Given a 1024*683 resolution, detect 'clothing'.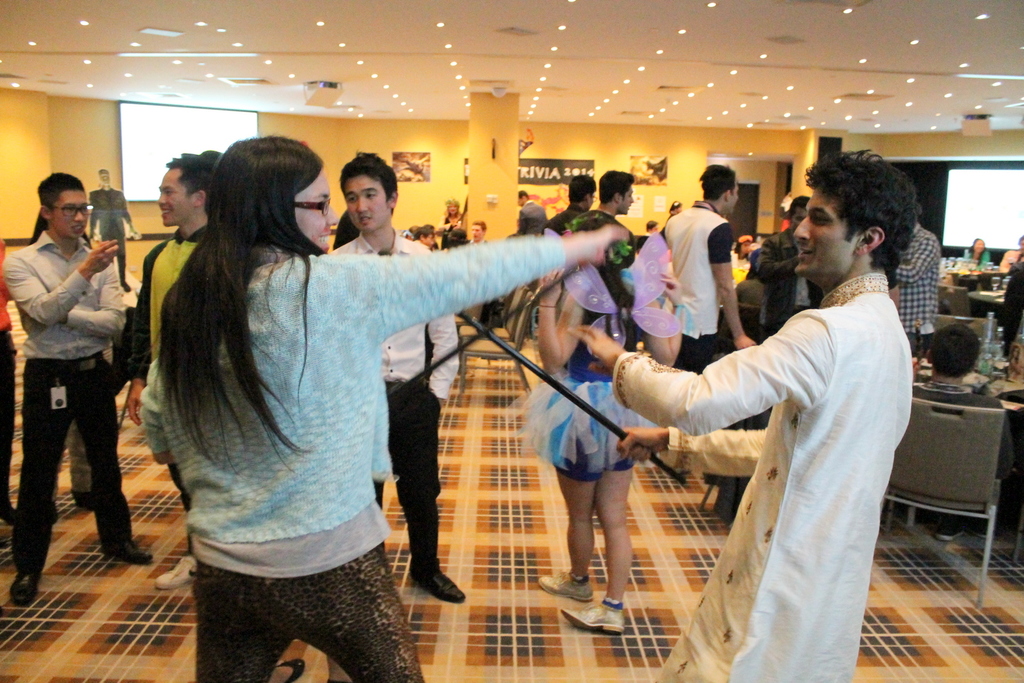
BBox(892, 227, 943, 346).
